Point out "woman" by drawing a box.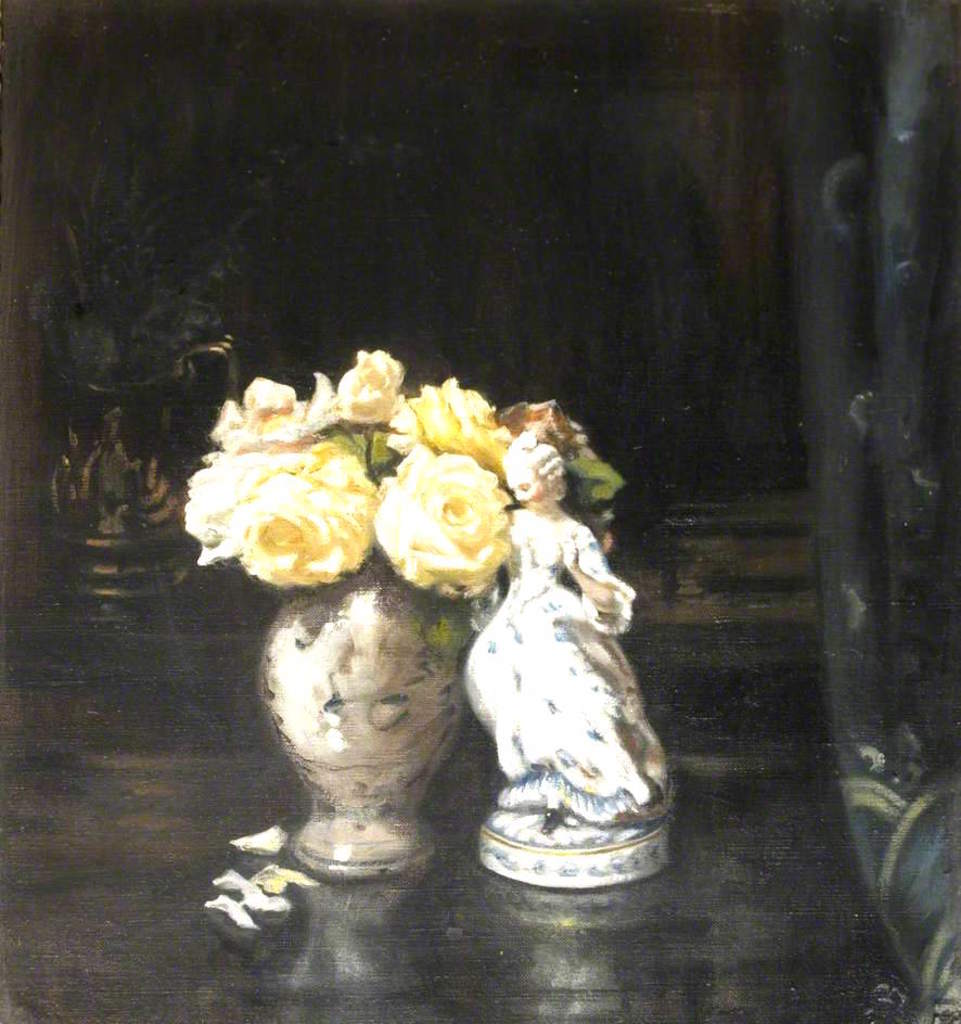
locate(427, 320, 695, 858).
